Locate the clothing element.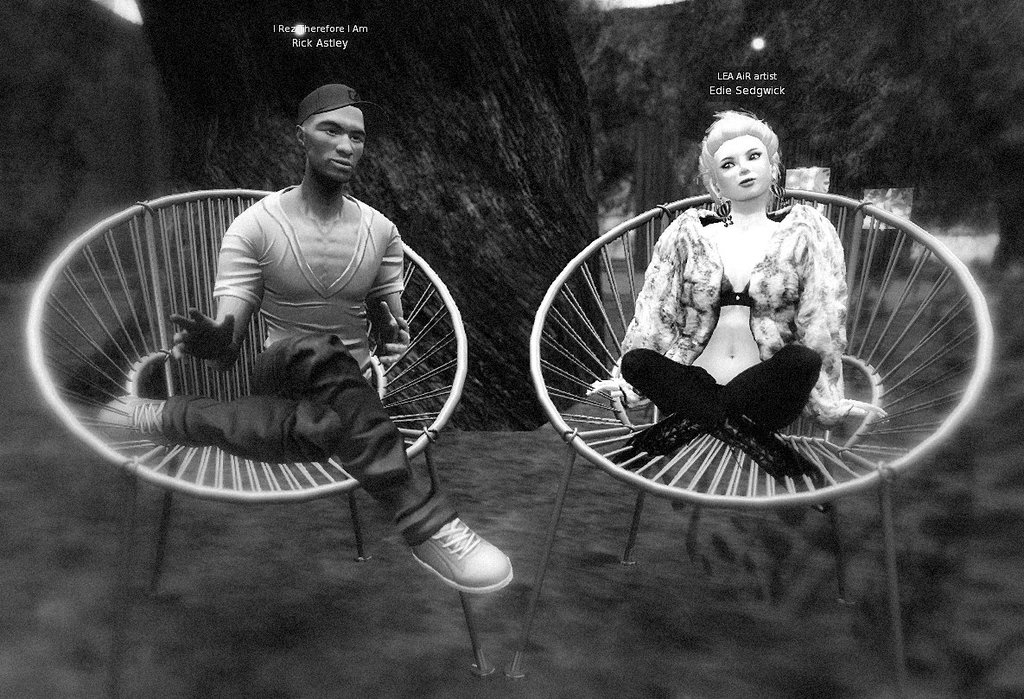
Element bbox: bbox=(581, 155, 898, 487).
